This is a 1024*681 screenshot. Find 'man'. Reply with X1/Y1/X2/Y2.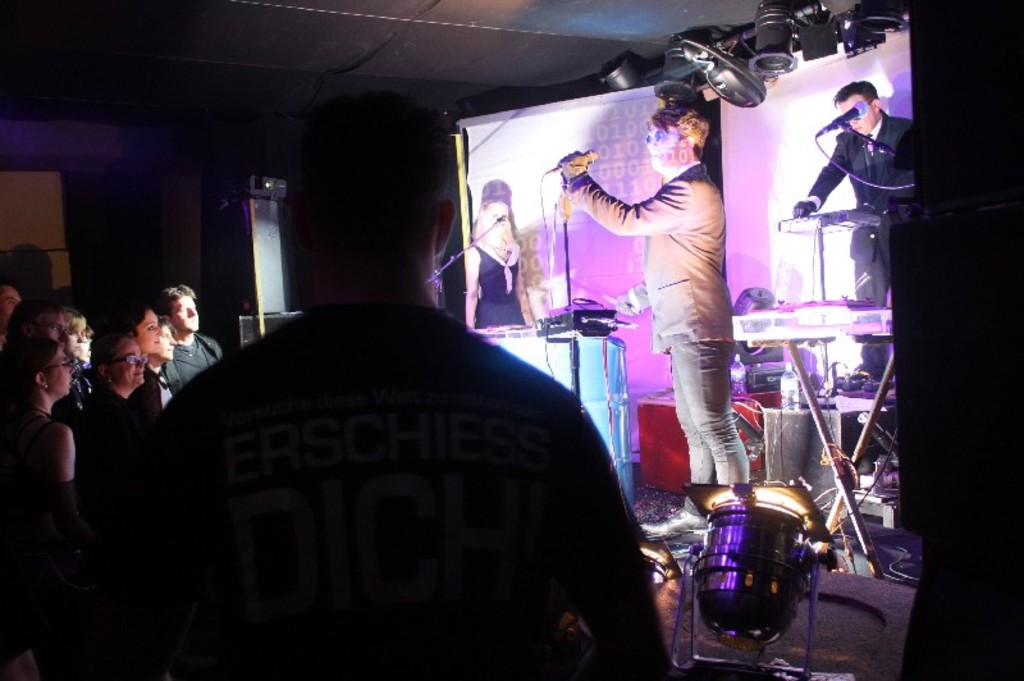
786/81/908/379.
